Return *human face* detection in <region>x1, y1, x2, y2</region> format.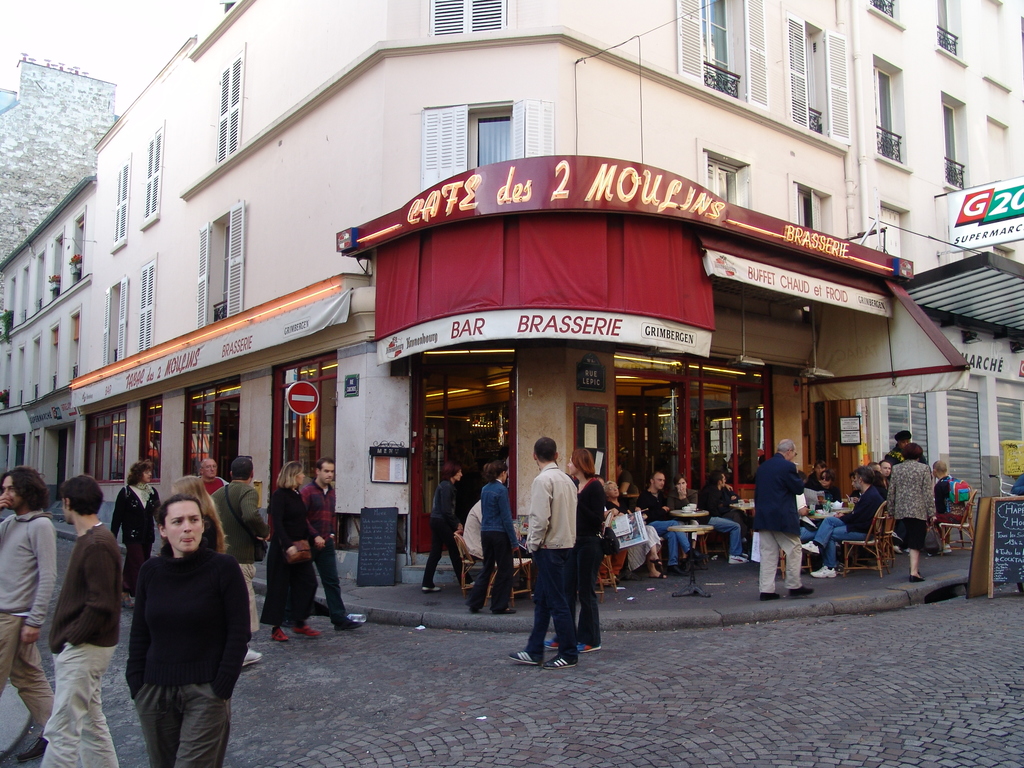
<region>318, 458, 335, 486</region>.
